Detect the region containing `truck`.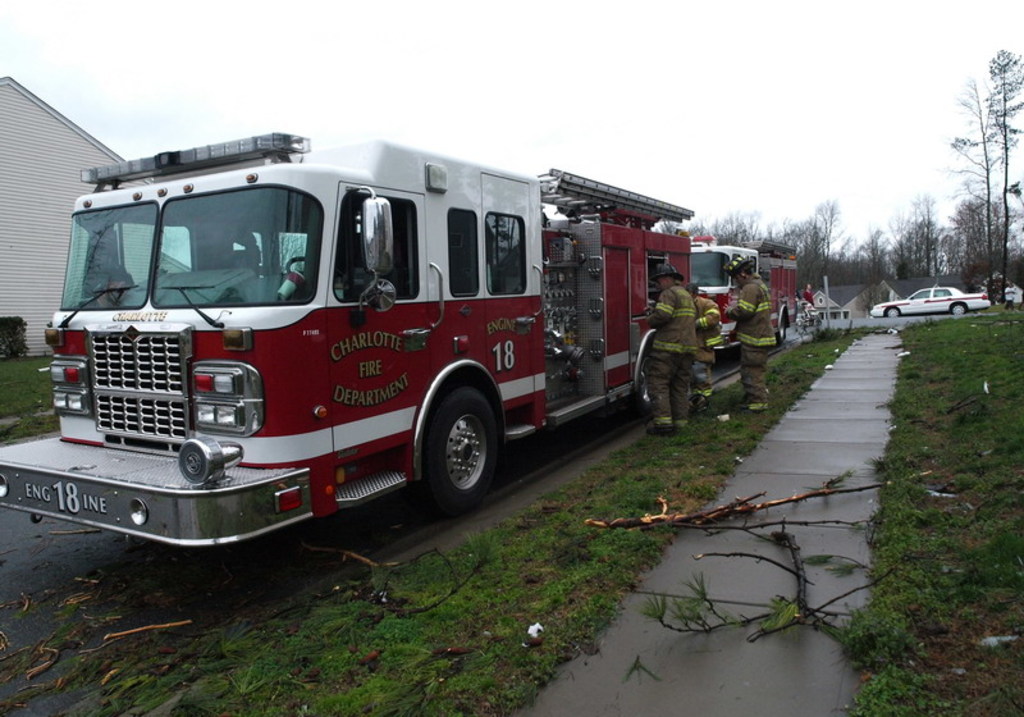
[x1=689, y1=230, x2=795, y2=371].
